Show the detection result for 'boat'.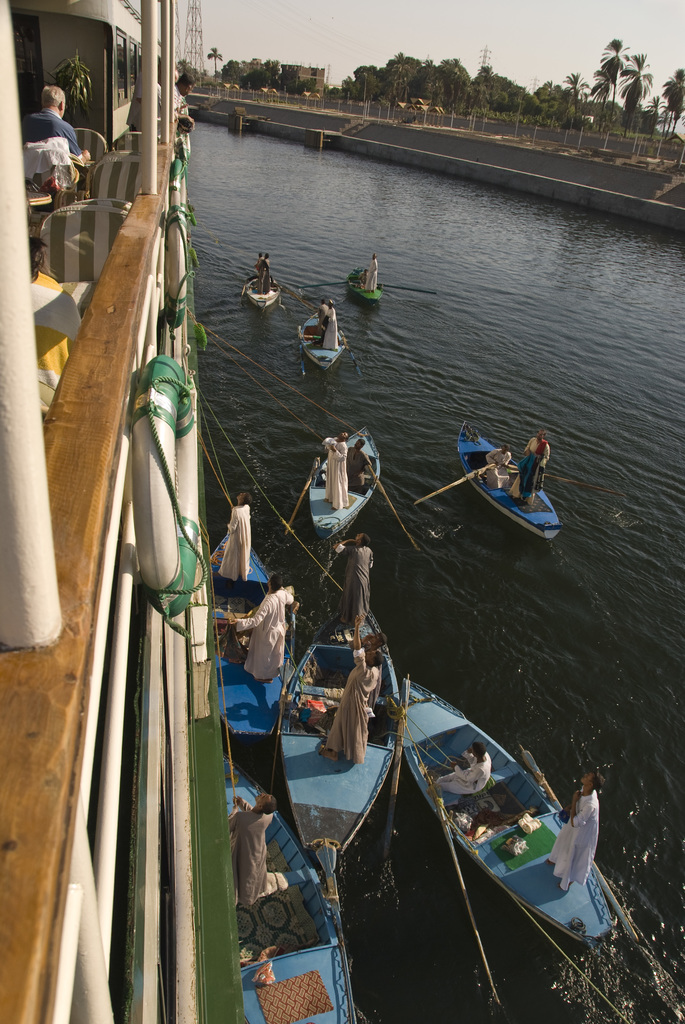
x1=350, y1=255, x2=394, y2=298.
